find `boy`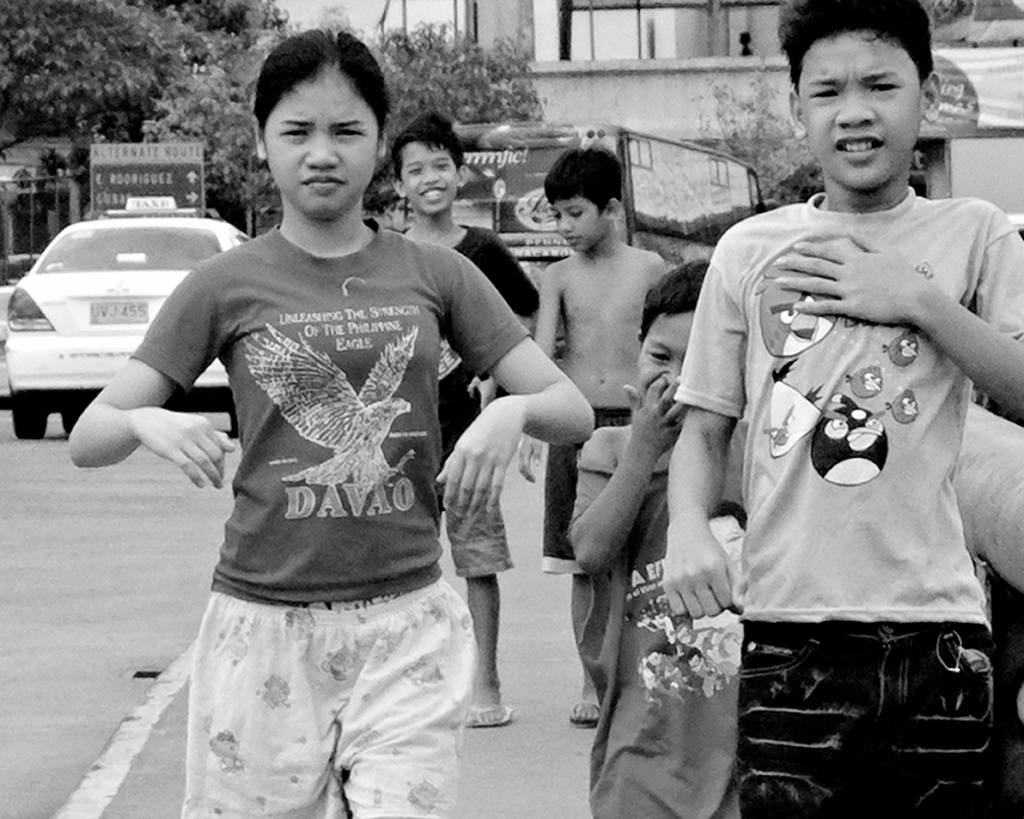
box=[656, 0, 1023, 818]
